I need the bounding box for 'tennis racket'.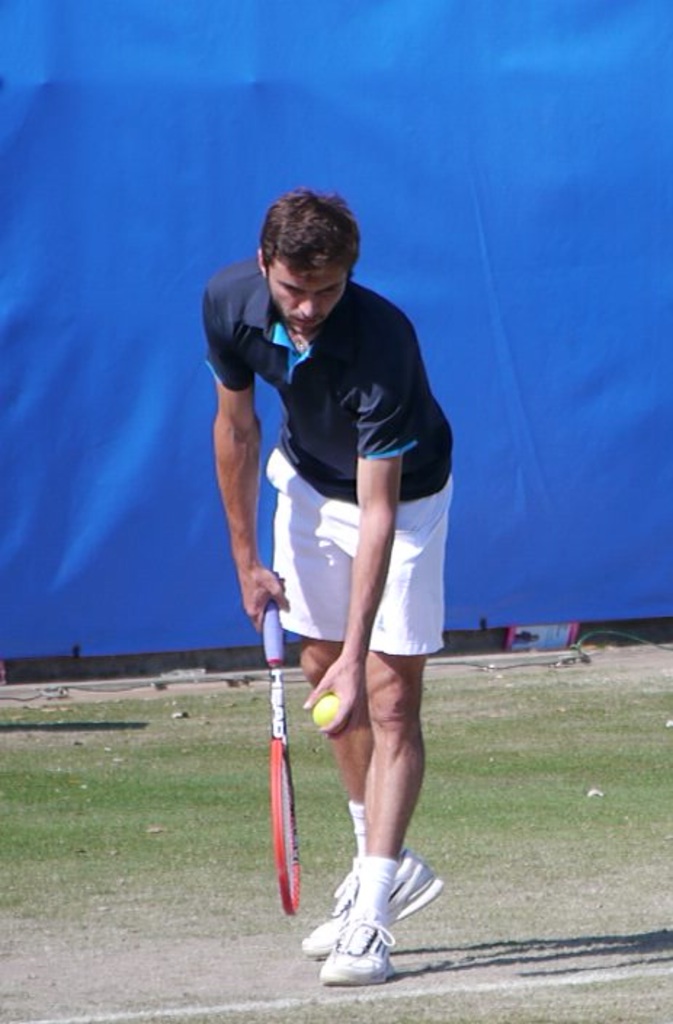
Here it is: <region>259, 572, 297, 916</region>.
